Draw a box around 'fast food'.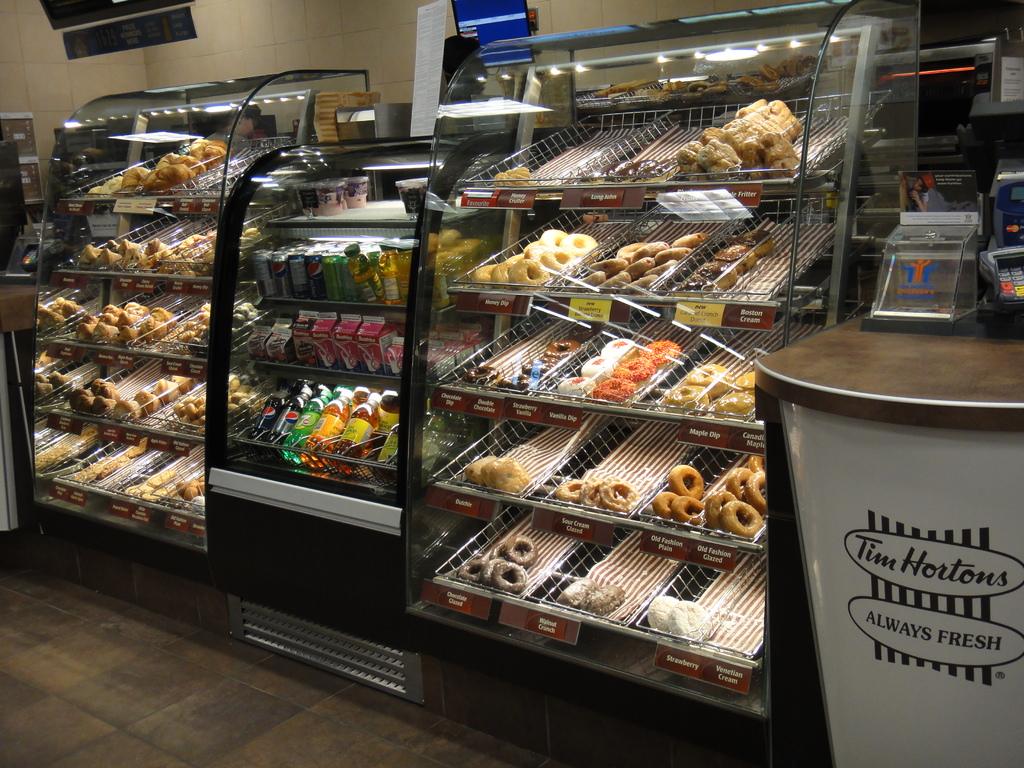
BBox(649, 596, 680, 633).
